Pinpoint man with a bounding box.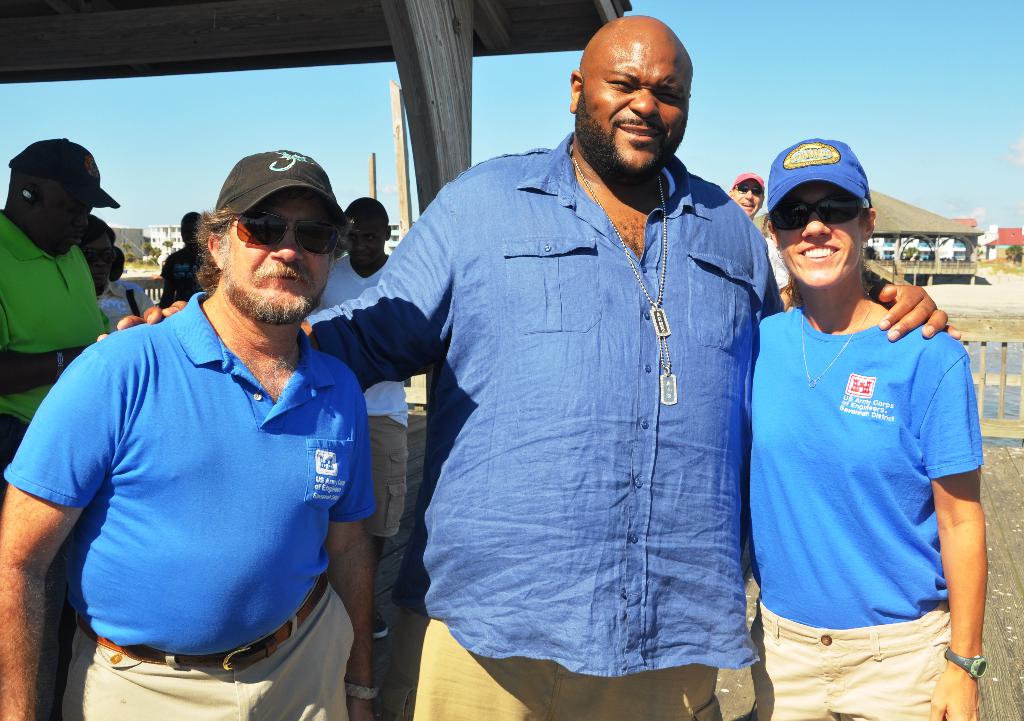
bbox=(156, 212, 203, 304).
